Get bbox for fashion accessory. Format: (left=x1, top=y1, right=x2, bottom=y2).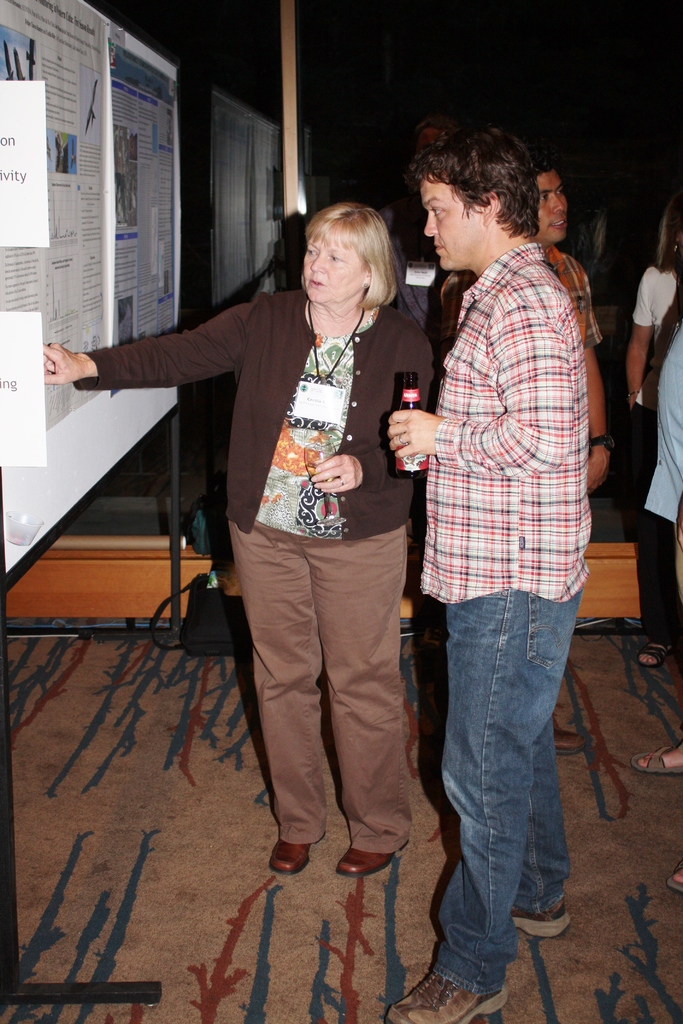
(left=397, top=431, right=407, bottom=447).
